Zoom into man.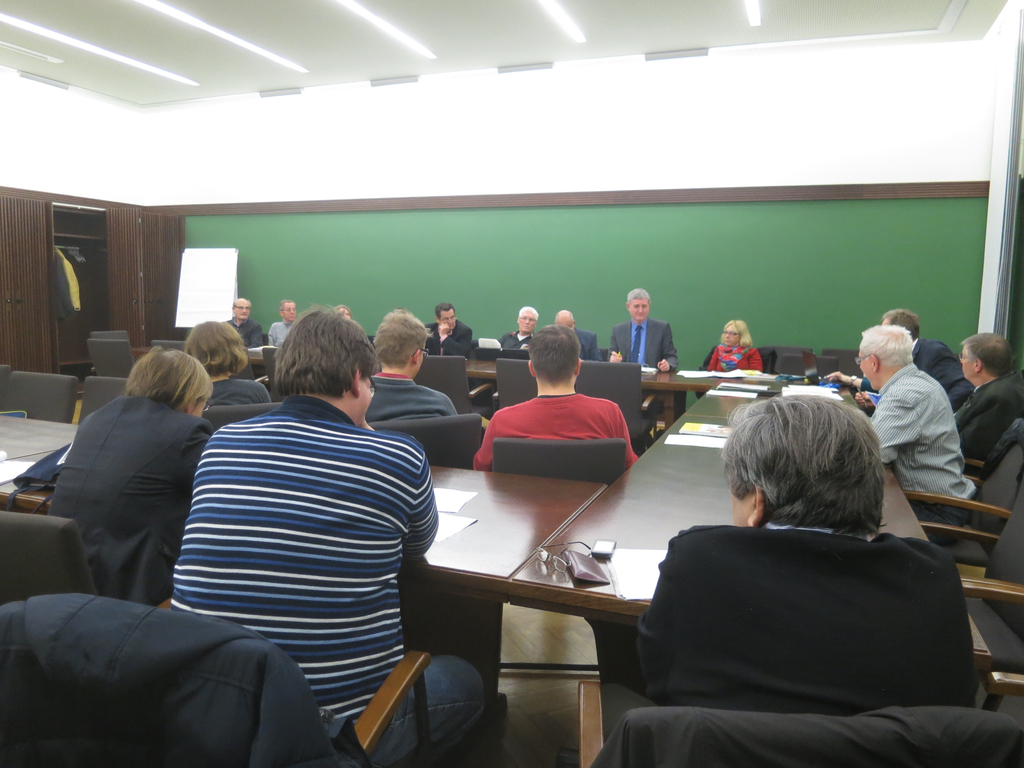
Zoom target: bbox=(550, 309, 600, 364).
